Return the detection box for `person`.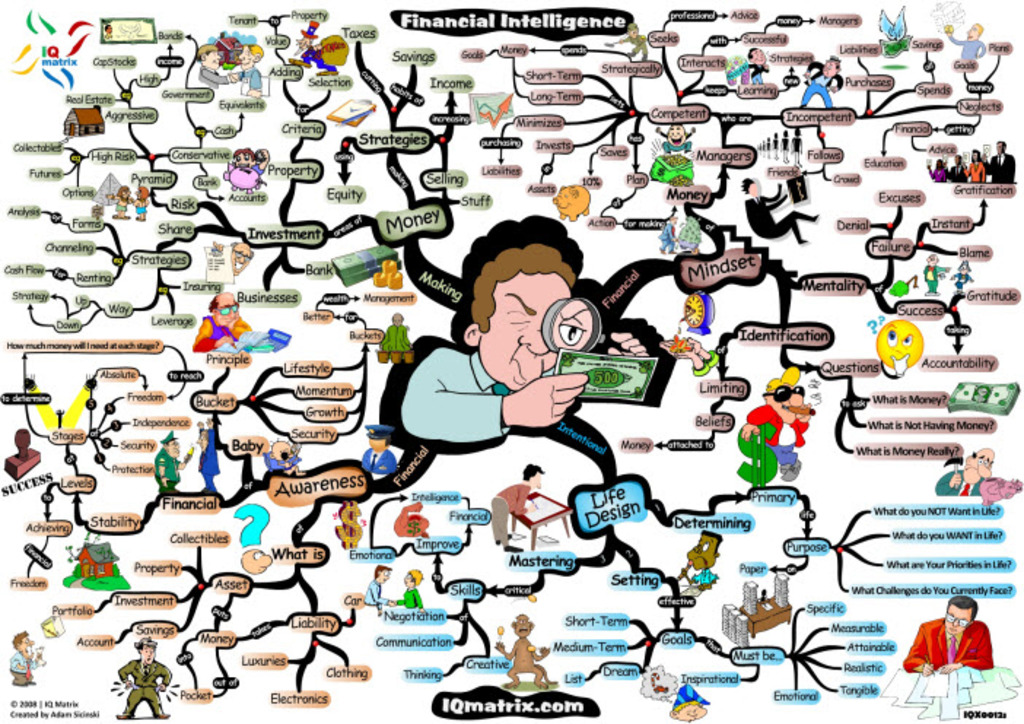
box=[801, 55, 849, 107].
